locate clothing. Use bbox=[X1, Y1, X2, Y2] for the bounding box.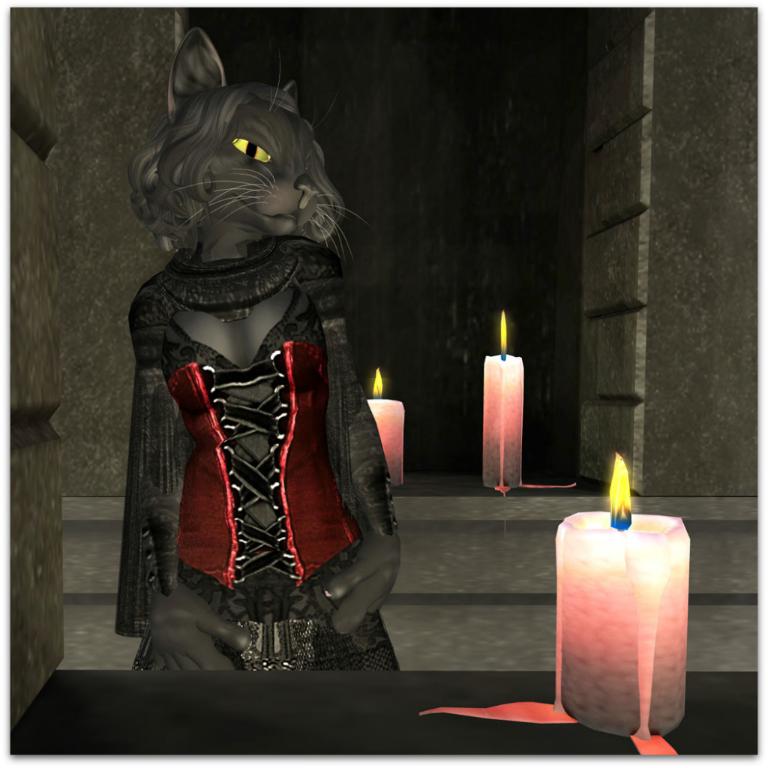
bbox=[130, 274, 413, 700].
